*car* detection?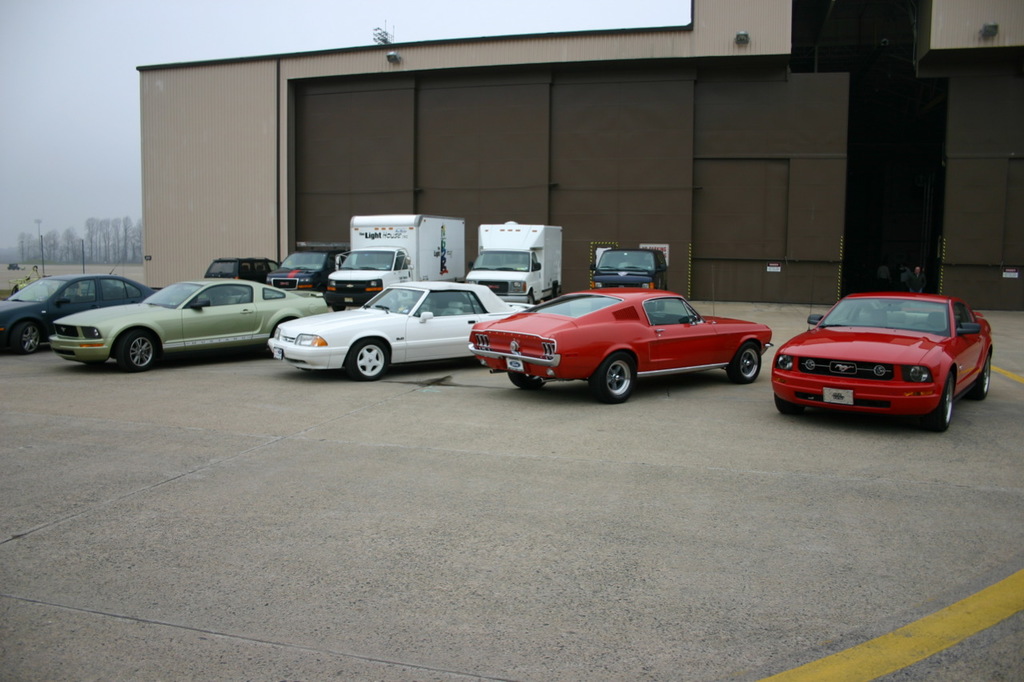
774:299:997:425
